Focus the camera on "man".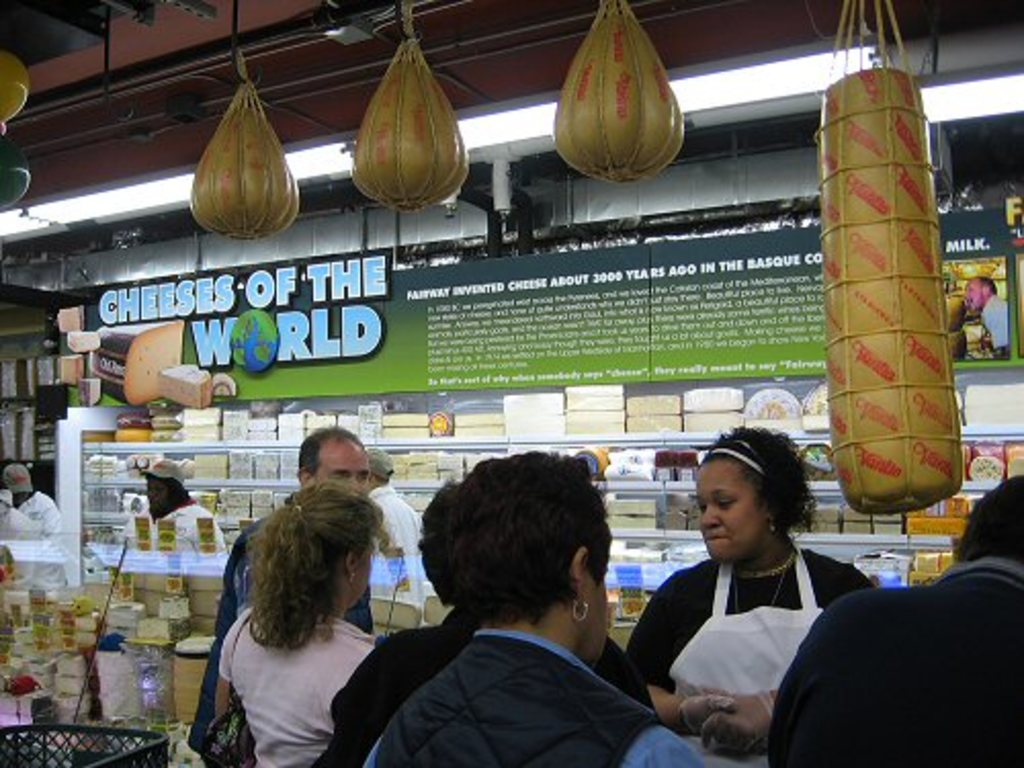
Focus region: 334/475/700/767.
